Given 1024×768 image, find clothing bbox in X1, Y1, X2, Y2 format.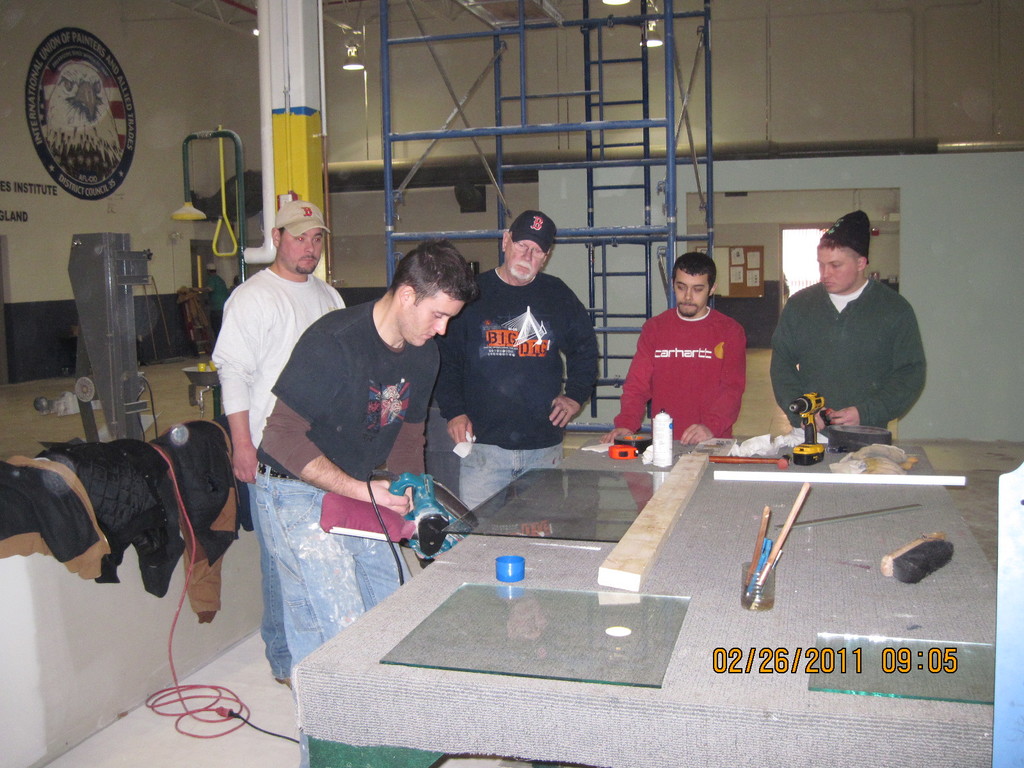
0, 456, 112, 589.
